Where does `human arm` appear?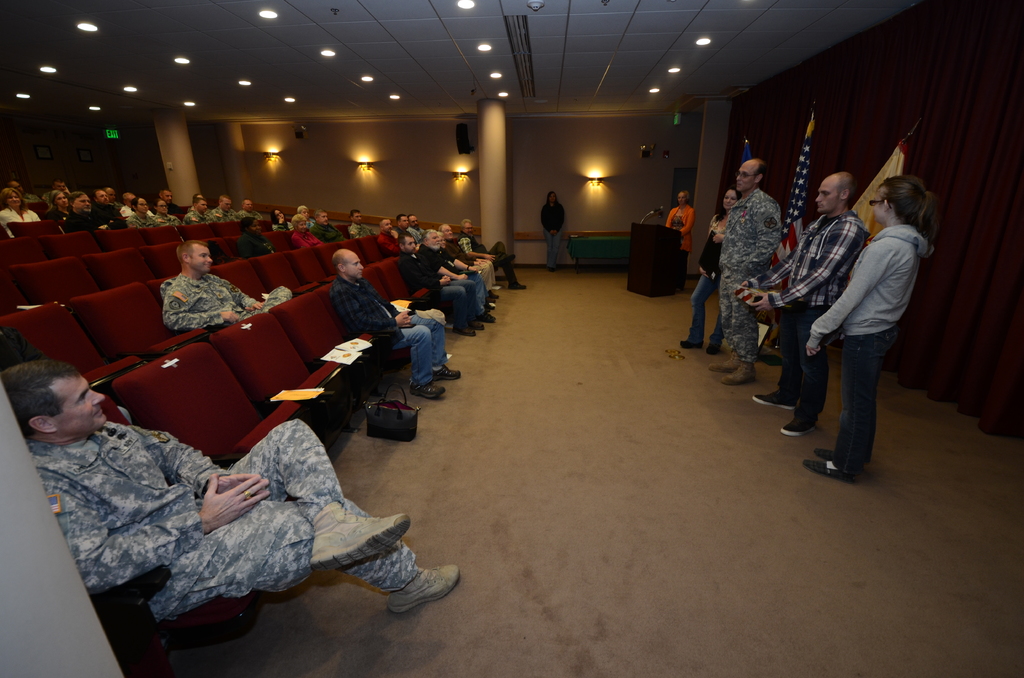
Appears at [321,227,347,241].
